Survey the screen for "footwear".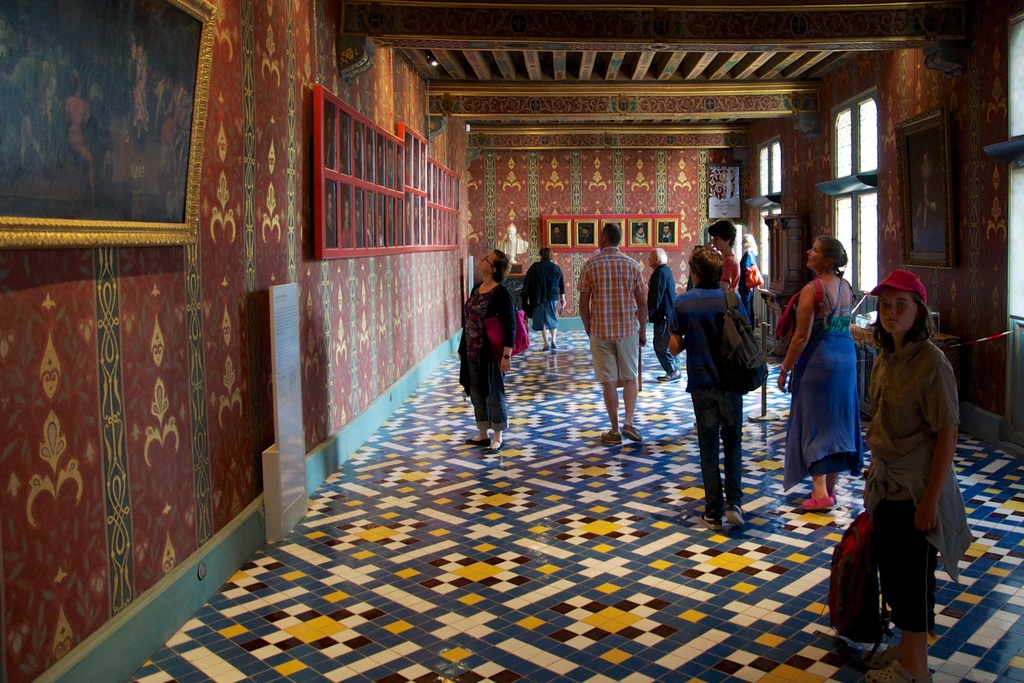
Survey found: <bbox>594, 429, 621, 444</bbox>.
